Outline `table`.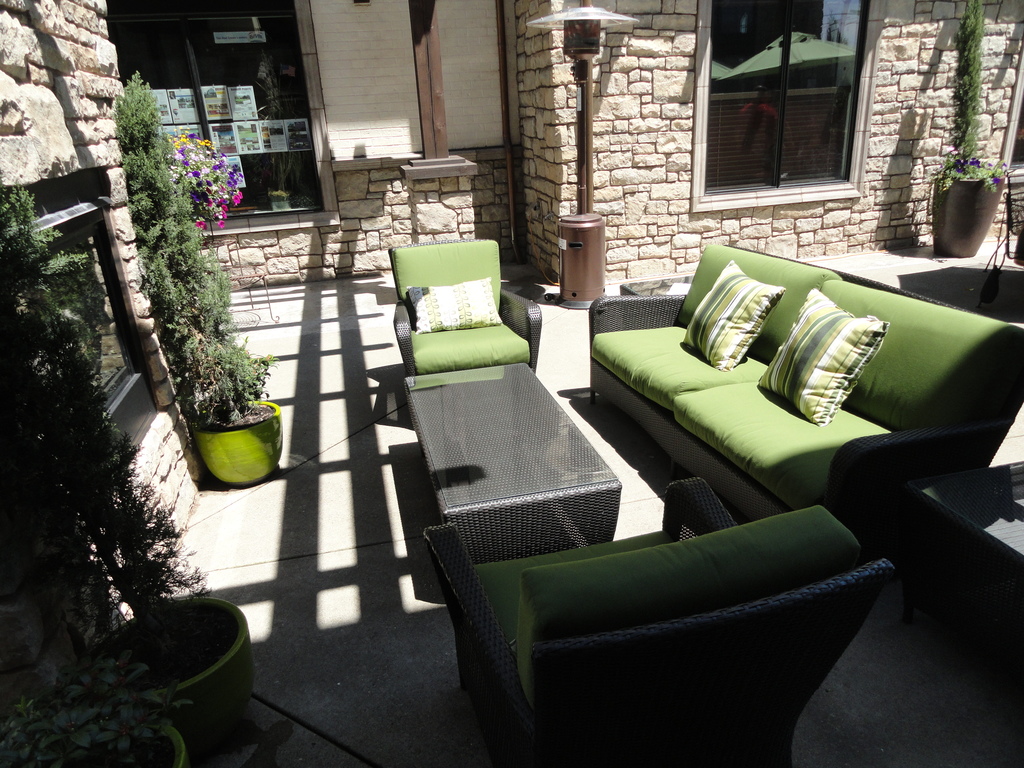
Outline: <box>407,367,623,587</box>.
